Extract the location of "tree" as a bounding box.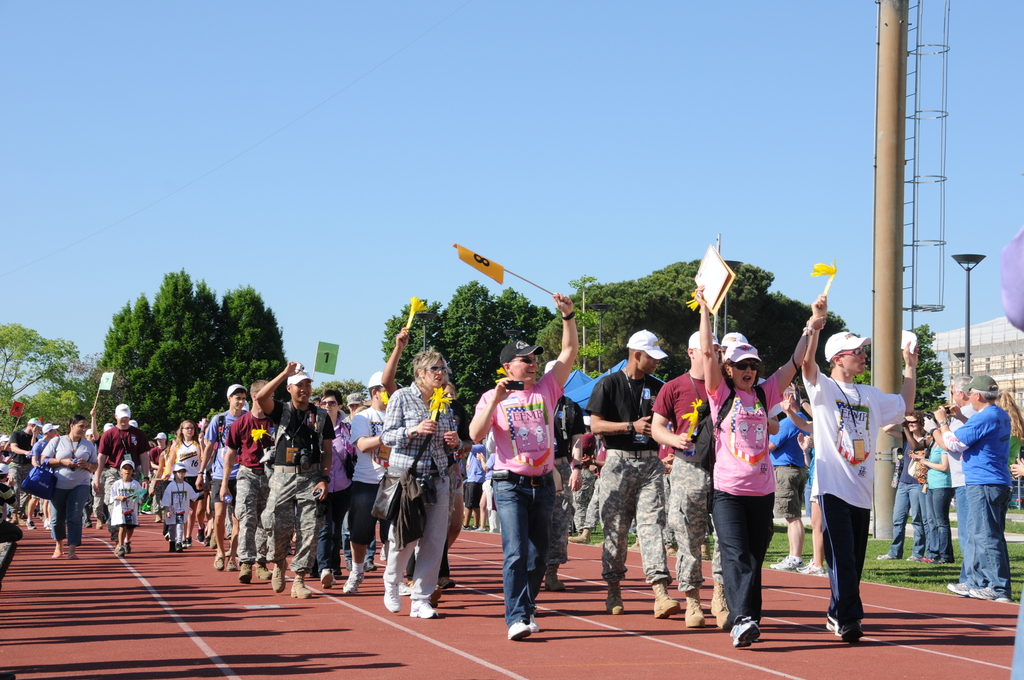
select_region(0, 321, 87, 437).
